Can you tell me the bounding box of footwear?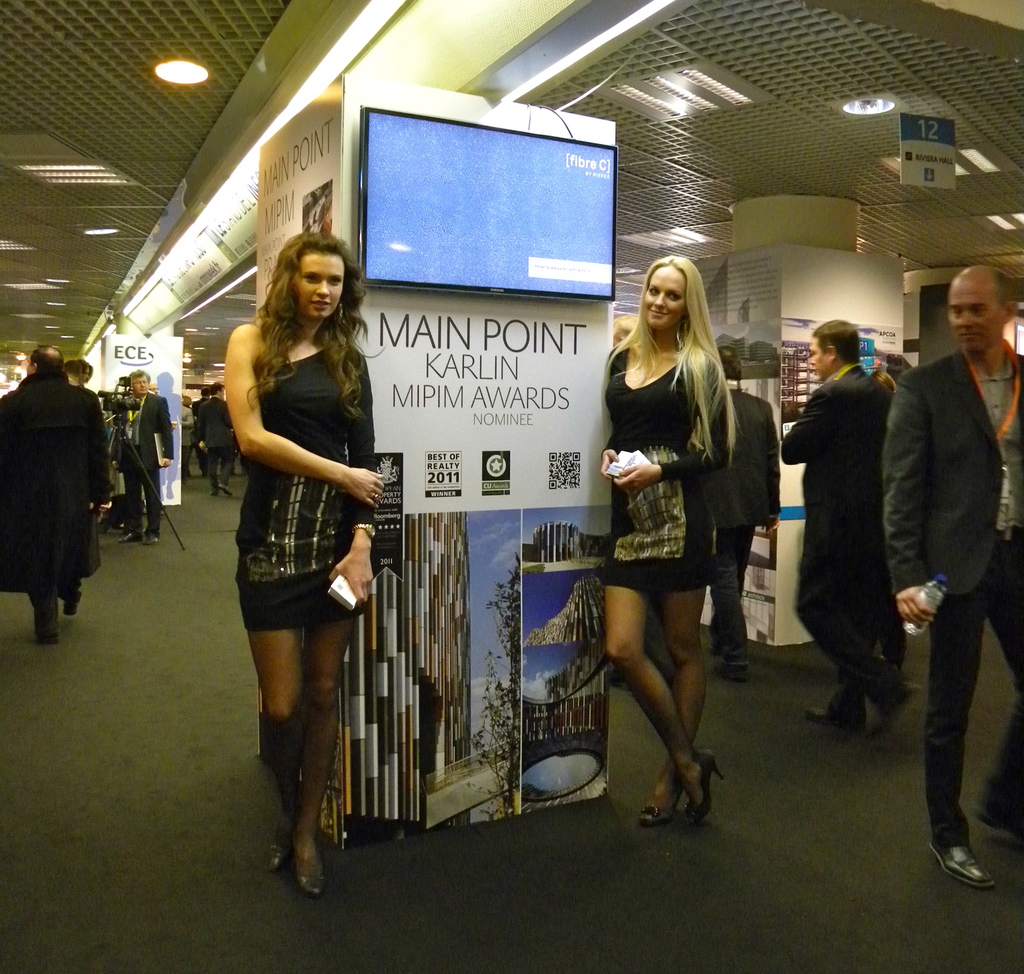
(63, 599, 79, 615).
